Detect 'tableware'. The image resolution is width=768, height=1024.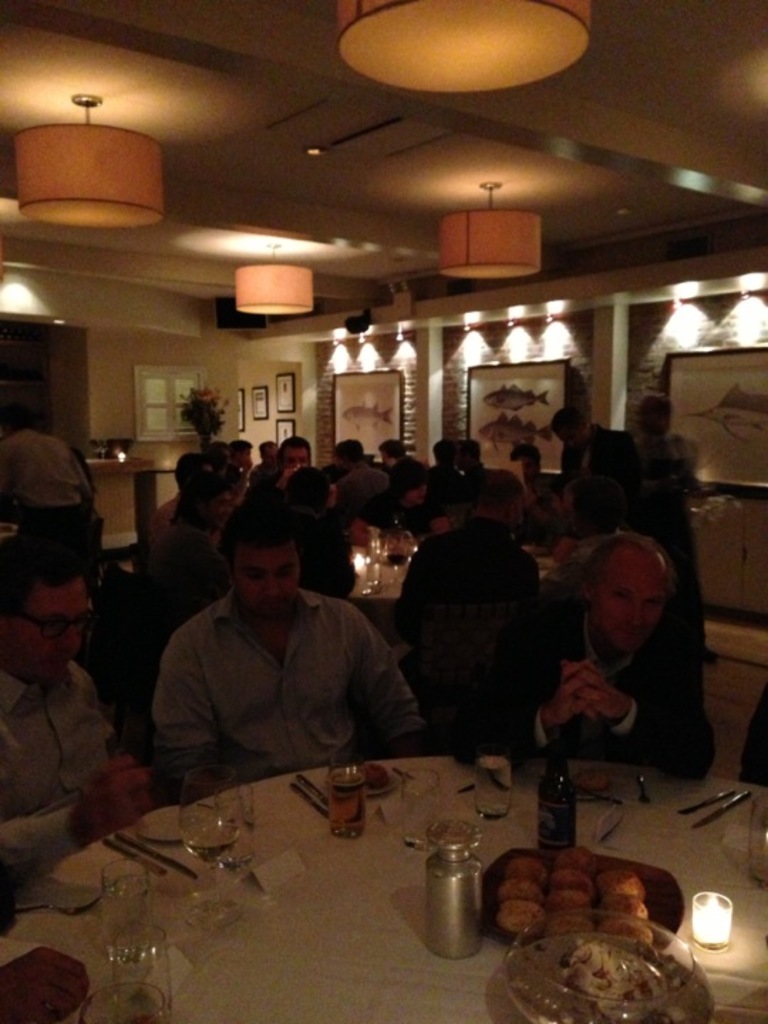
select_region(94, 859, 141, 934).
